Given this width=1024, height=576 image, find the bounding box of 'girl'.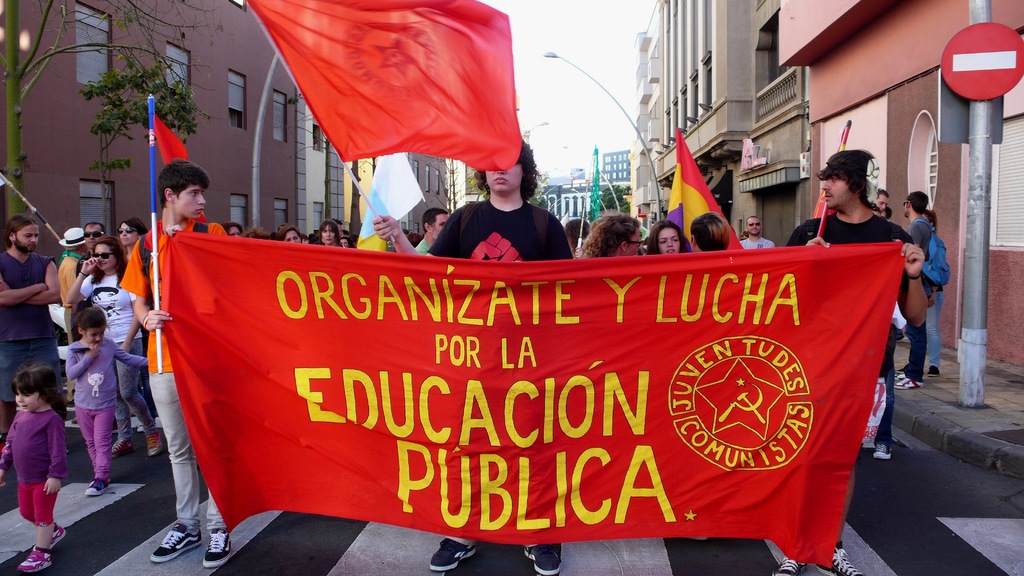
left=0, top=364, right=65, bottom=575.
